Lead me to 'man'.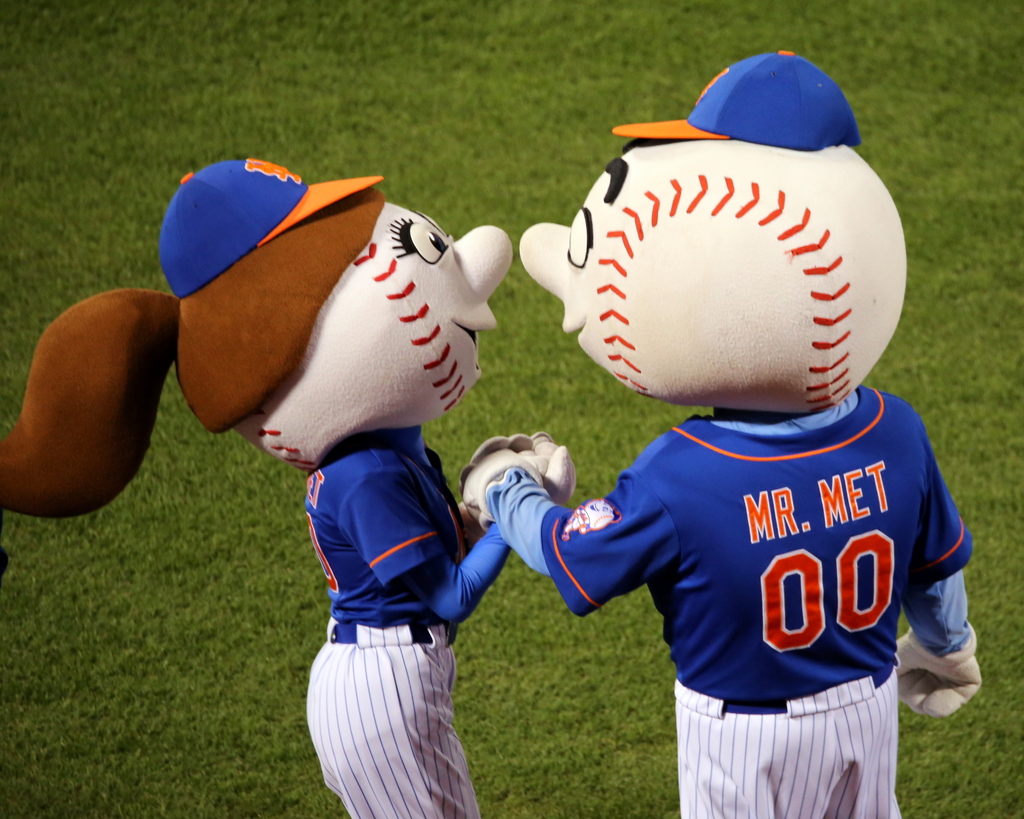
Lead to (left=458, top=50, right=982, bottom=817).
